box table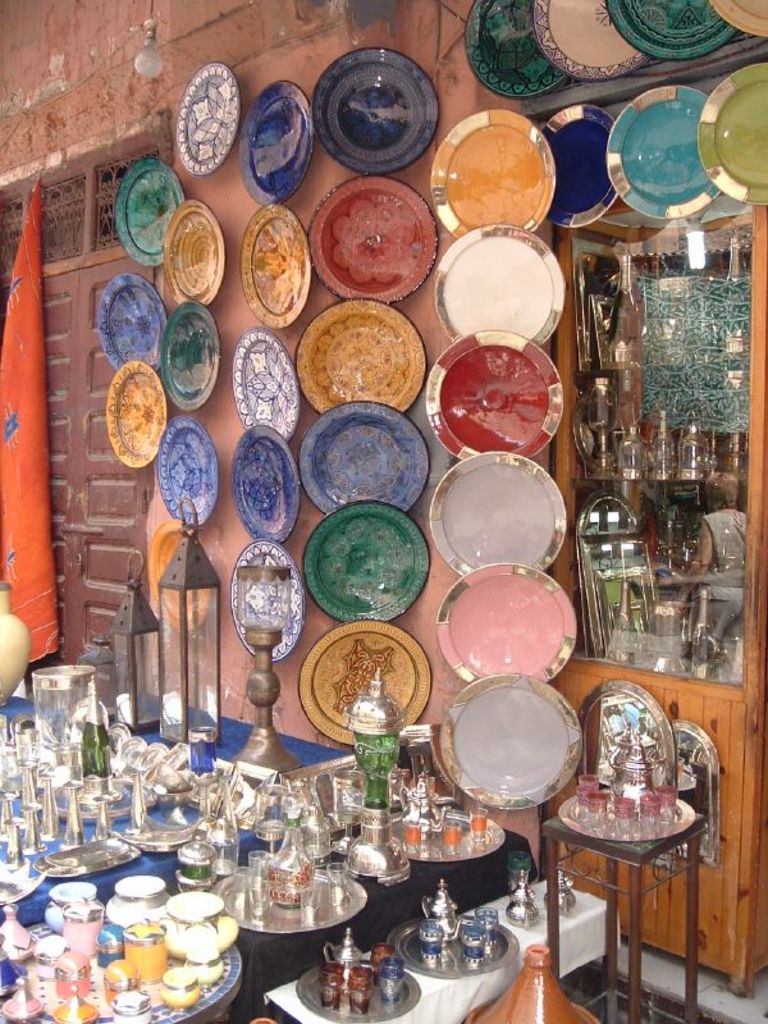
rect(535, 744, 722, 1005)
